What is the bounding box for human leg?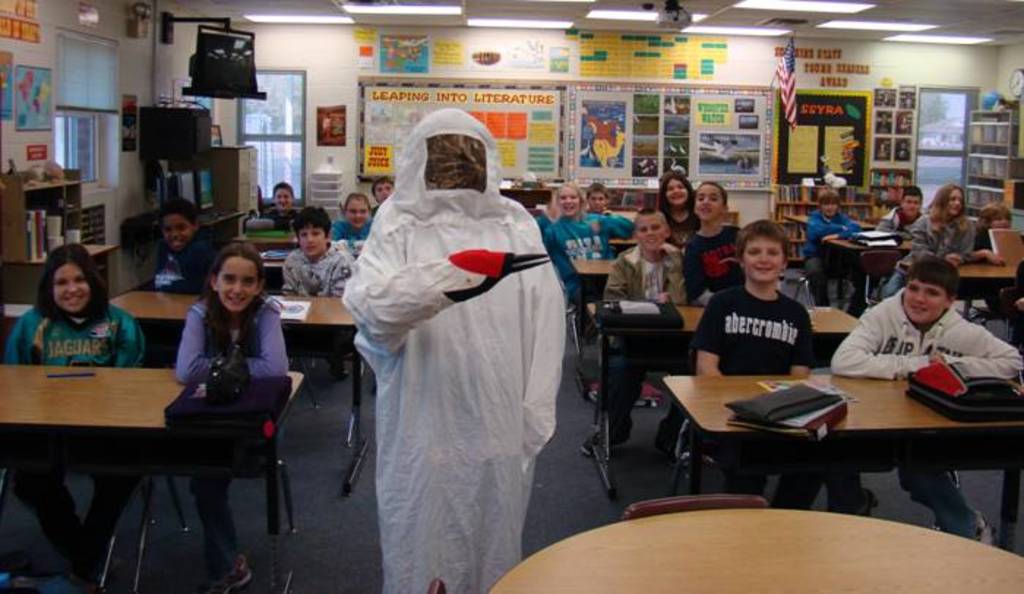
region(898, 465, 998, 550).
